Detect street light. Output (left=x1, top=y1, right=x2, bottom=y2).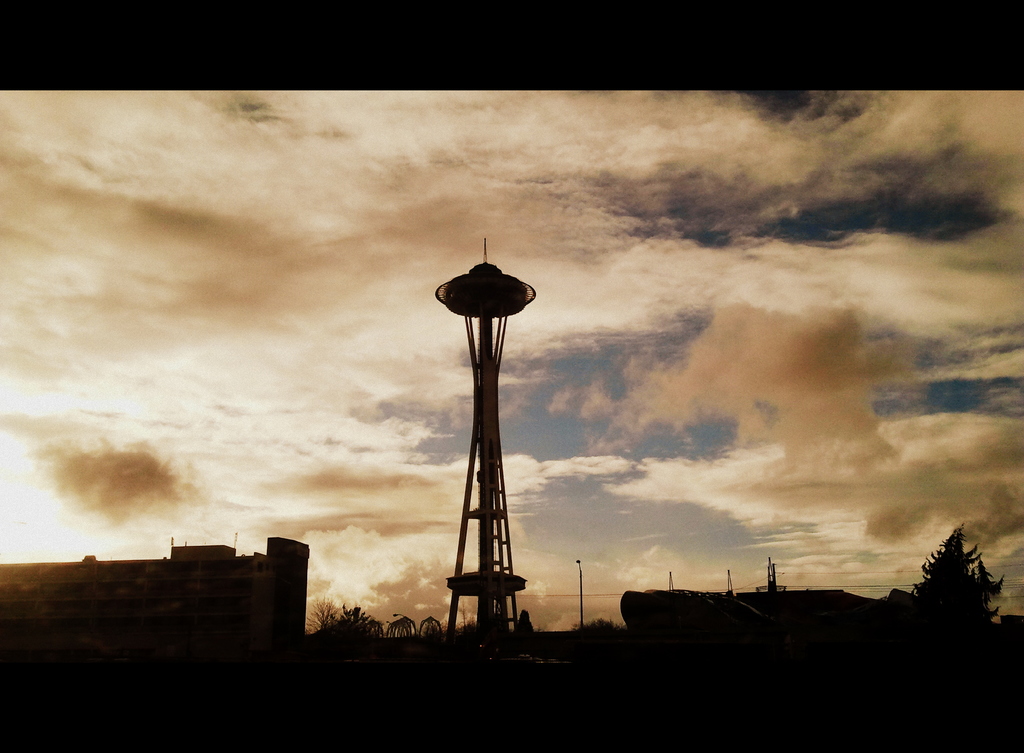
(left=573, top=555, right=588, bottom=632).
